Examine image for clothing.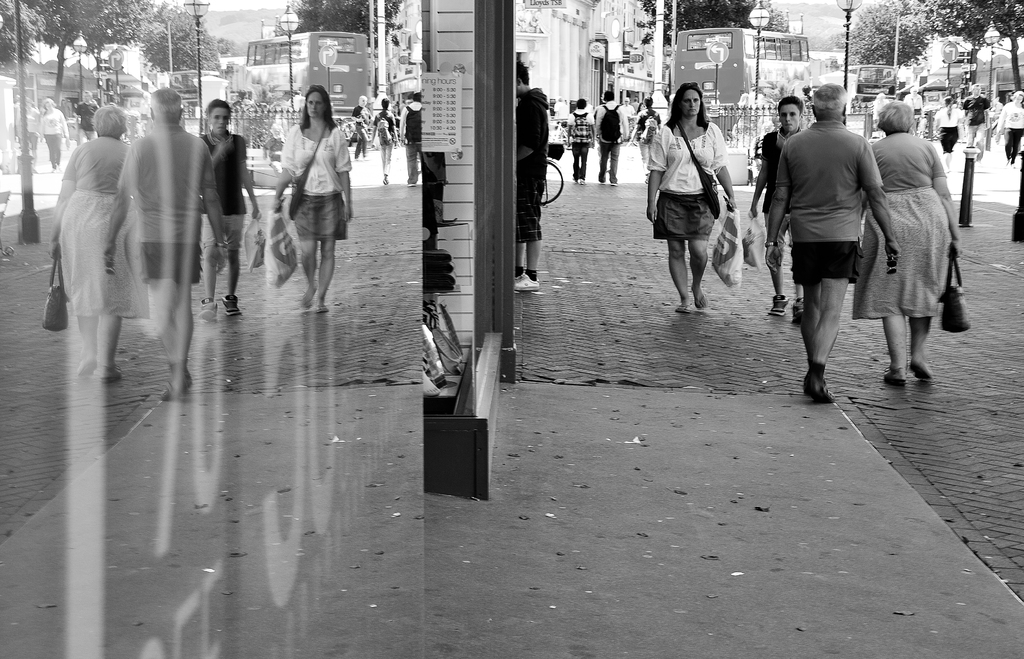
Examination result: (x1=279, y1=122, x2=353, y2=237).
